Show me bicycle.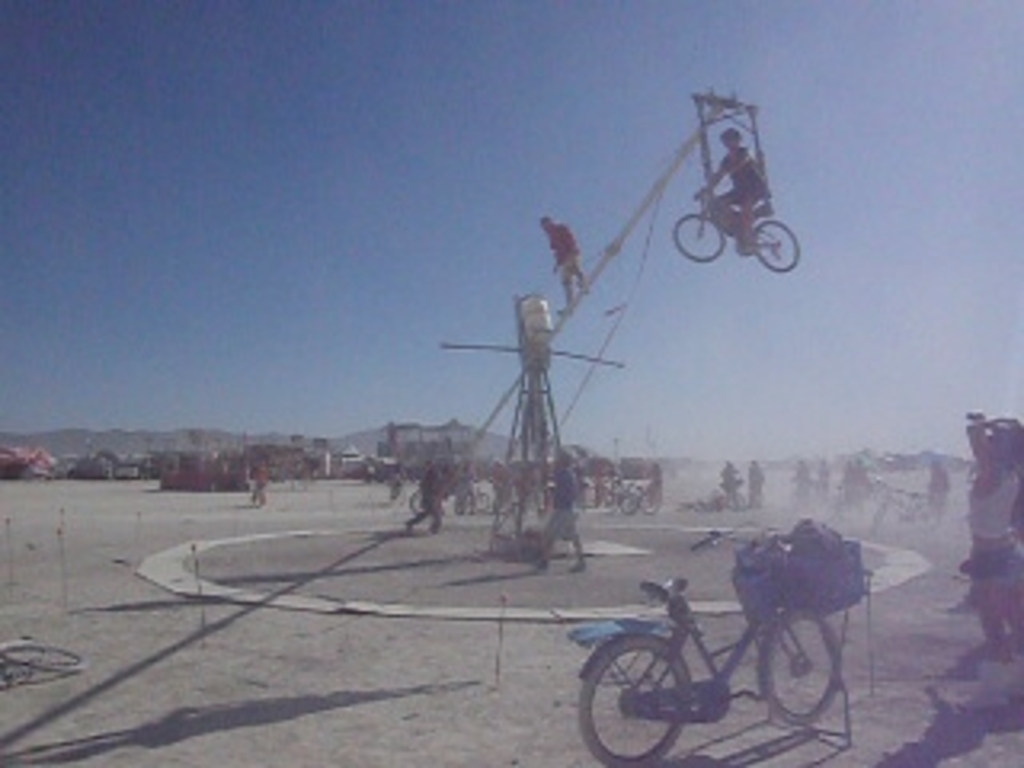
bicycle is here: [left=870, top=480, right=944, bottom=528].
